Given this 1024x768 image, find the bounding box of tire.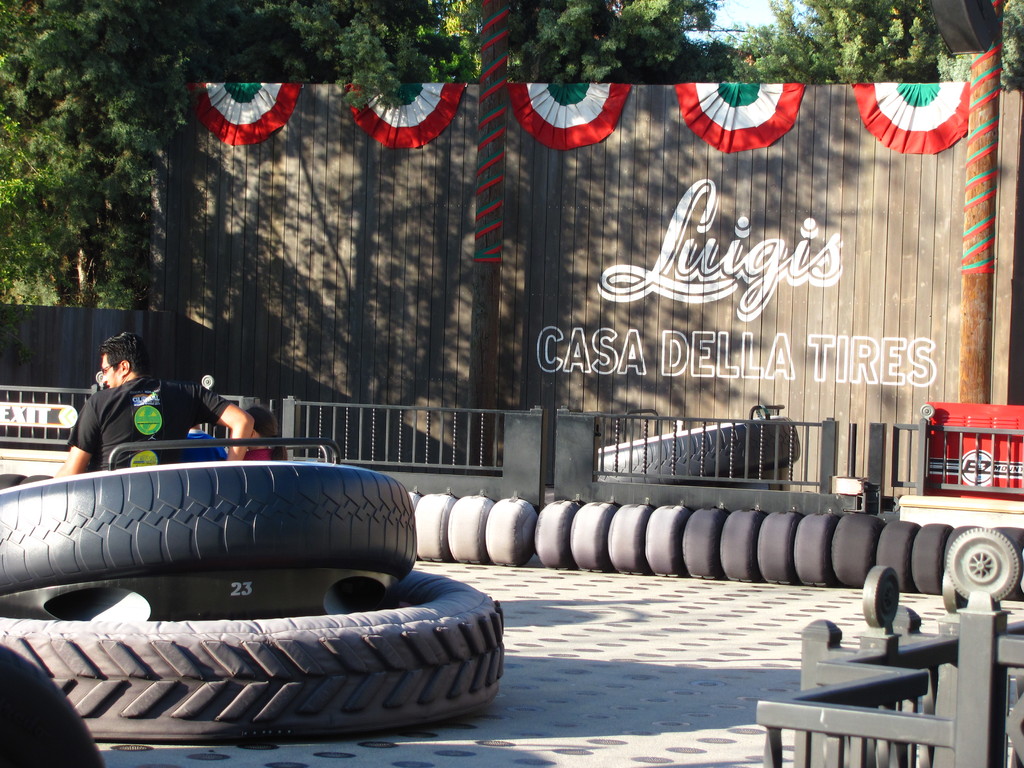
(left=948, top=525, right=976, bottom=541).
